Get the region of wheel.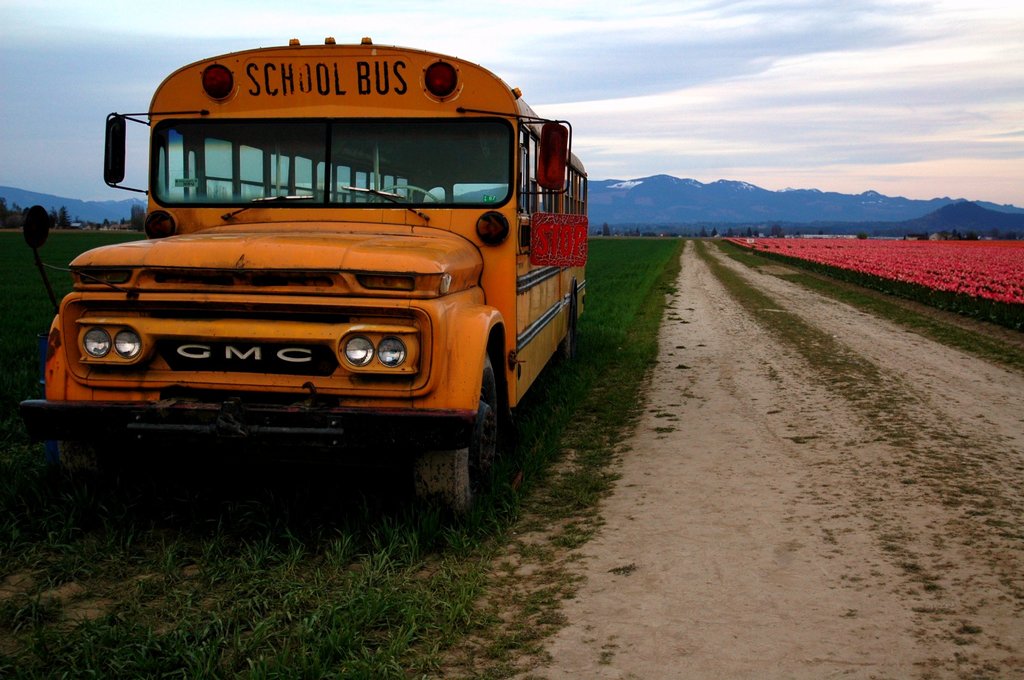
bbox=(552, 305, 573, 367).
